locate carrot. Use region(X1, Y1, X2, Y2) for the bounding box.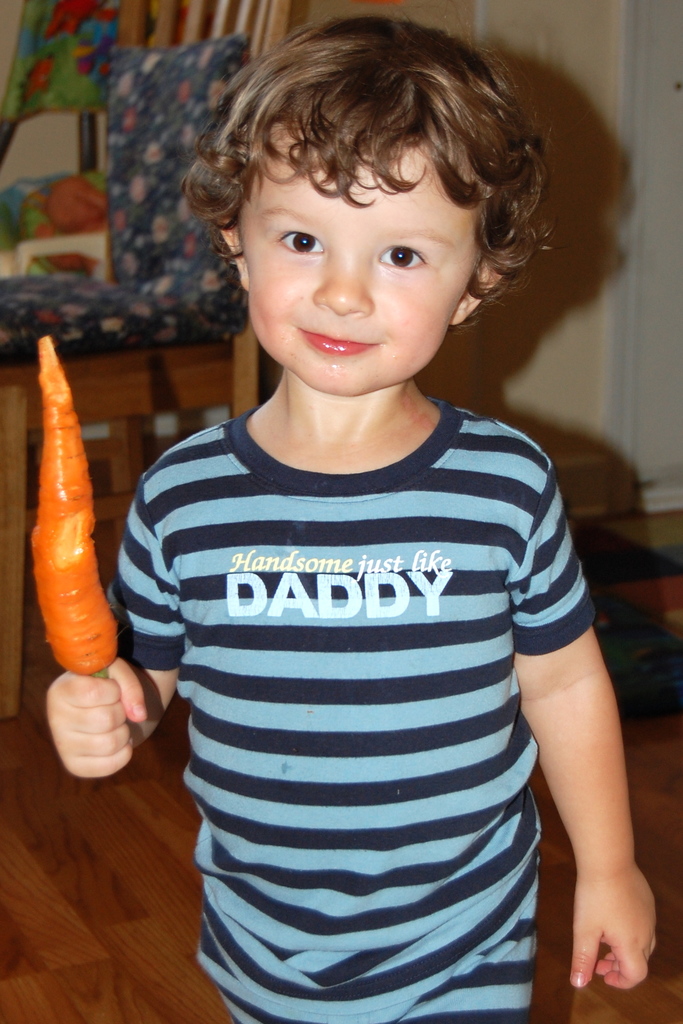
region(8, 314, 119, 703).
